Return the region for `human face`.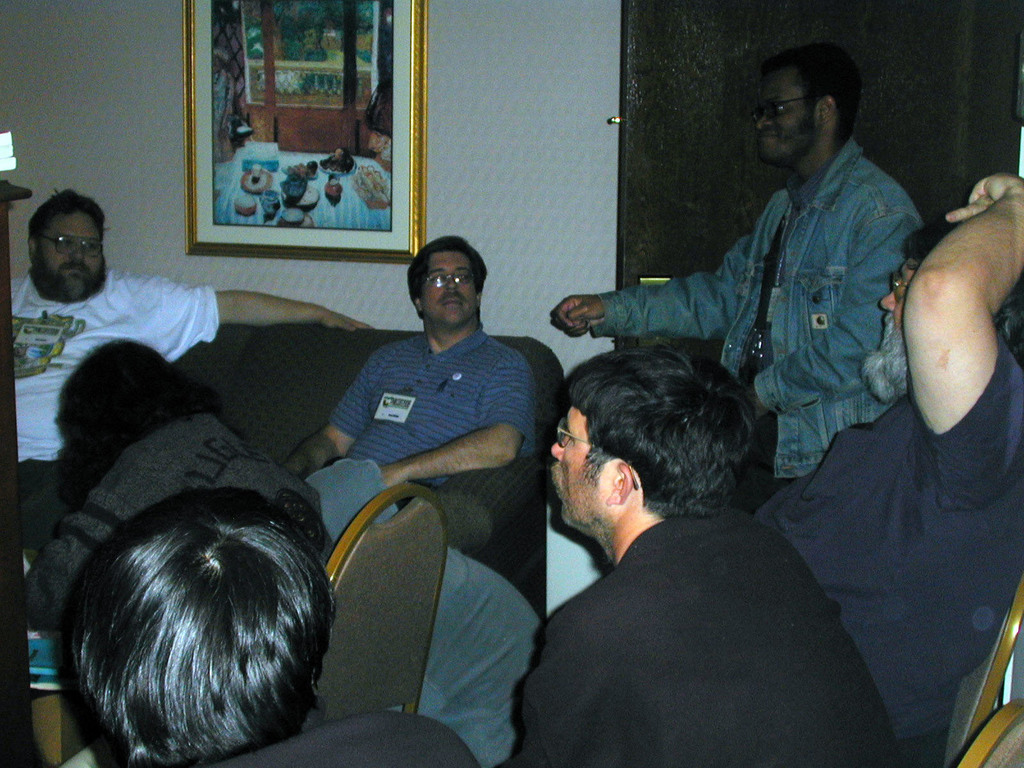
crop(40, 214, 102, 289).
